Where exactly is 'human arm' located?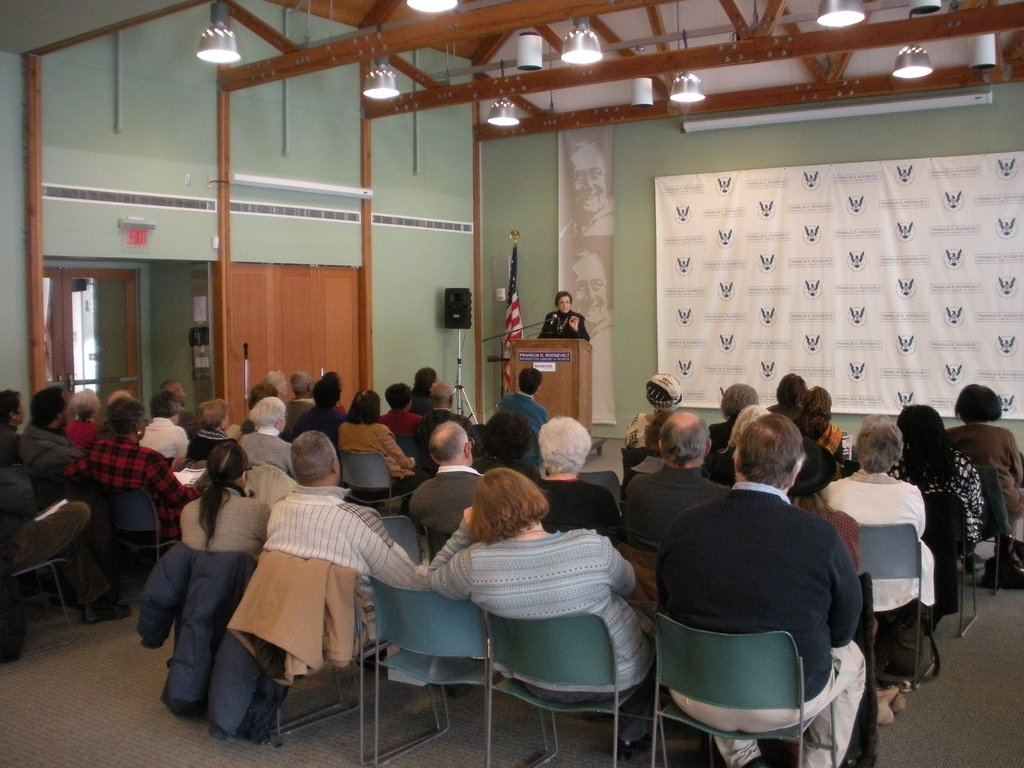
Its bounding box is <bbox>959, 458, 982, 515</bbox>.
